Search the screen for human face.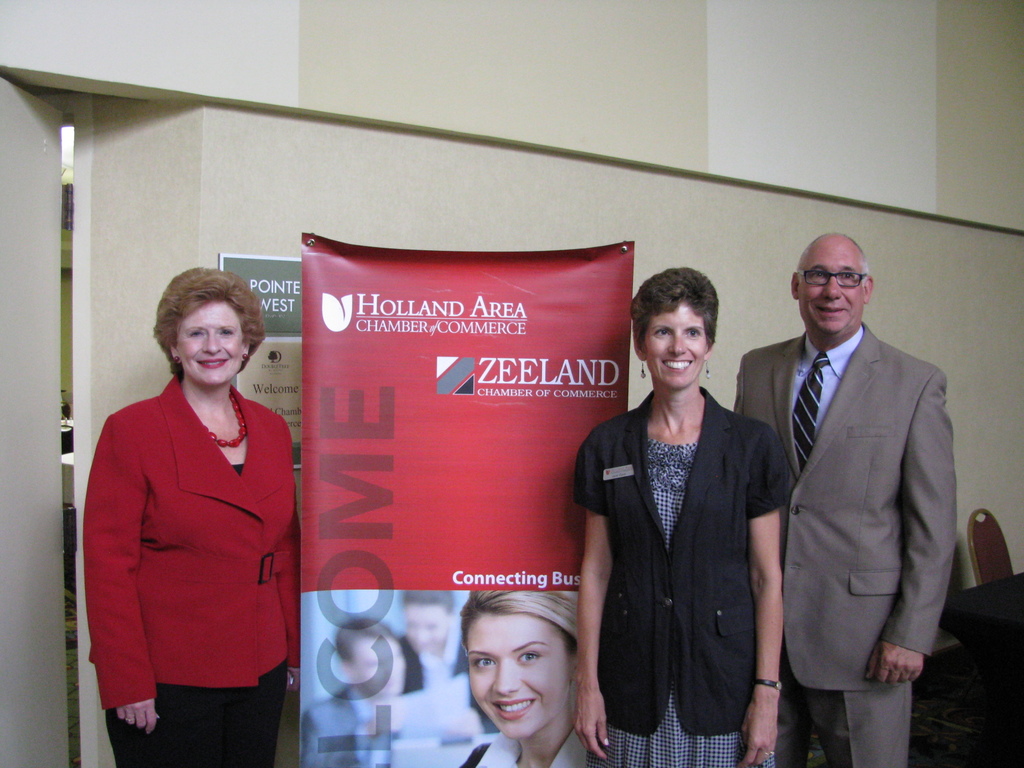
Found at bbox(462, 610, 573, 741).
